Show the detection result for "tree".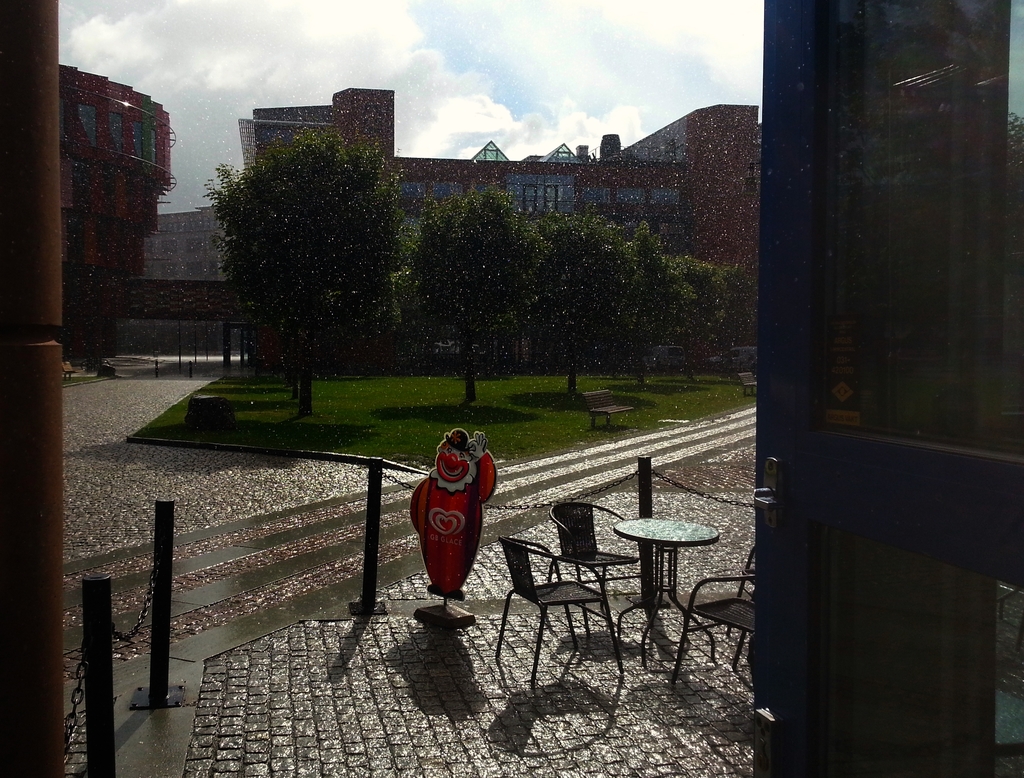
Rect(202, 136, 408, 385).
